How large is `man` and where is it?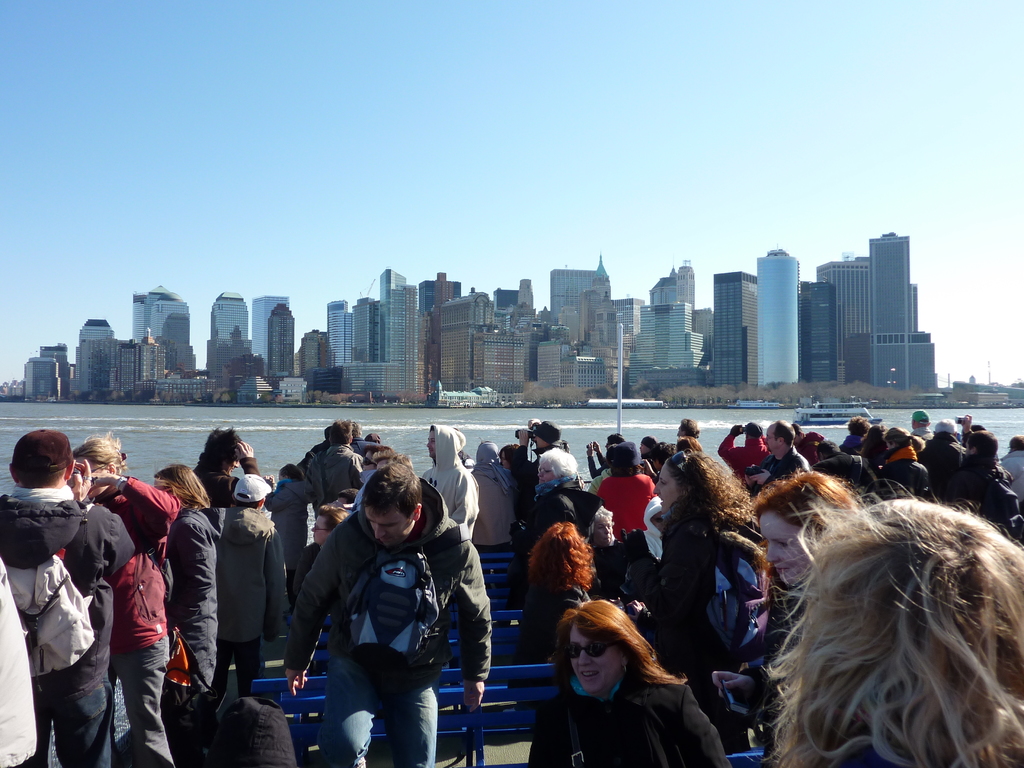
Bounding box: bbox=[419, 428, 482, 540].
